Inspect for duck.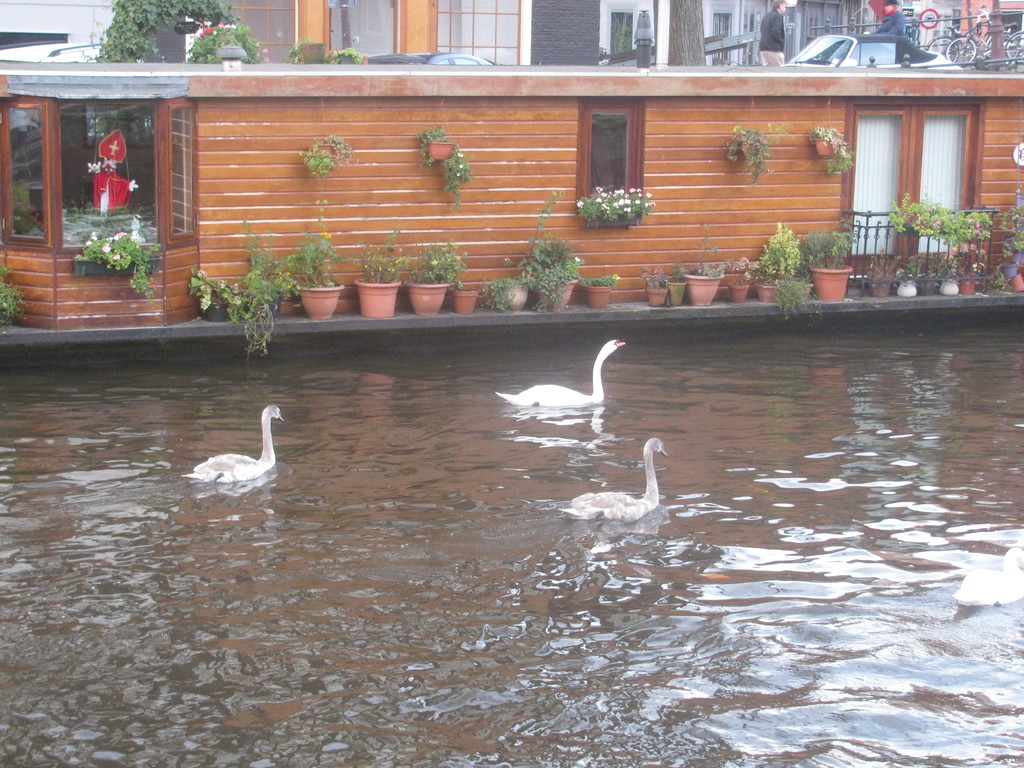
Inspection: pyautogui.locateOnScreen(181, 386, 292, 500).
